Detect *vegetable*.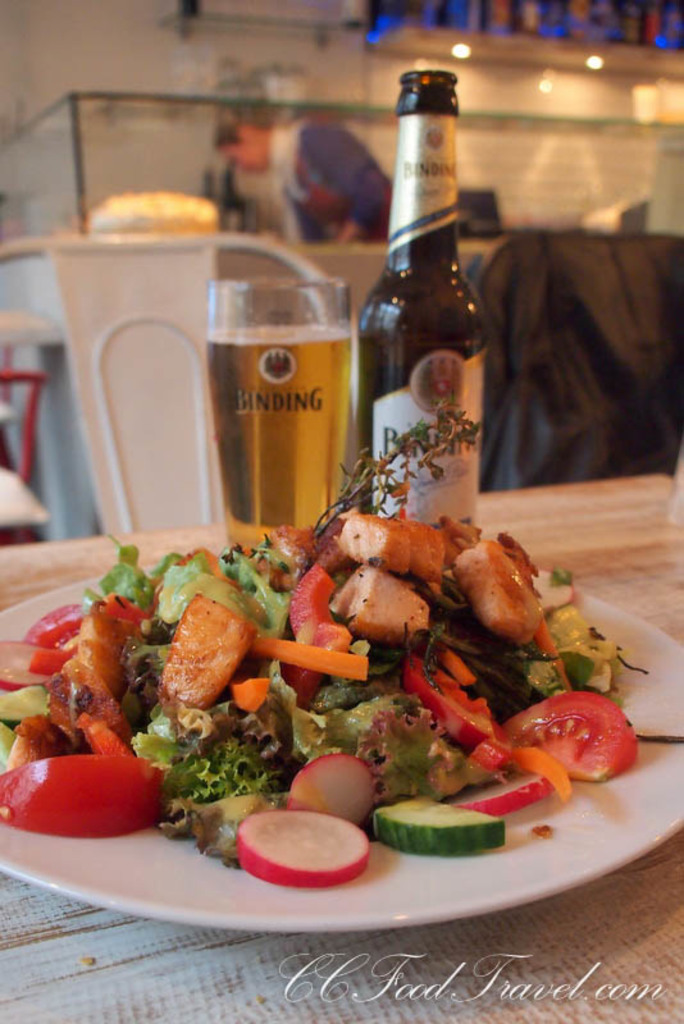
Detected at (x1=289, y1=567, x2=355, y2=654).
